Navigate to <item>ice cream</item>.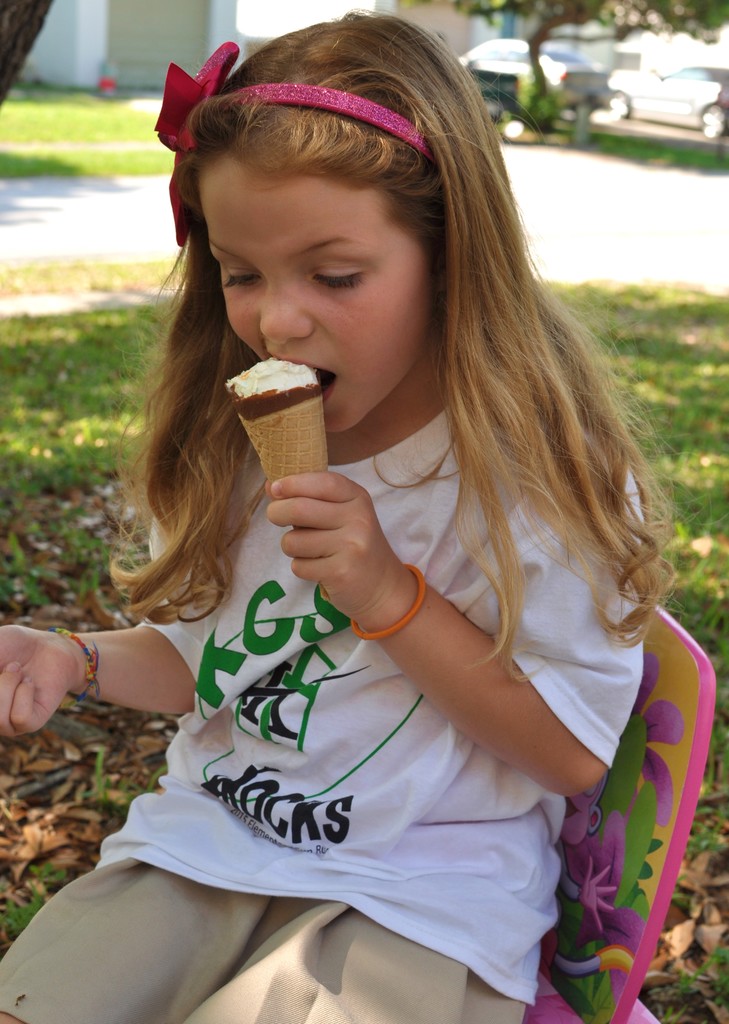
Navigation target: box=[217, 331, 347, 496].
